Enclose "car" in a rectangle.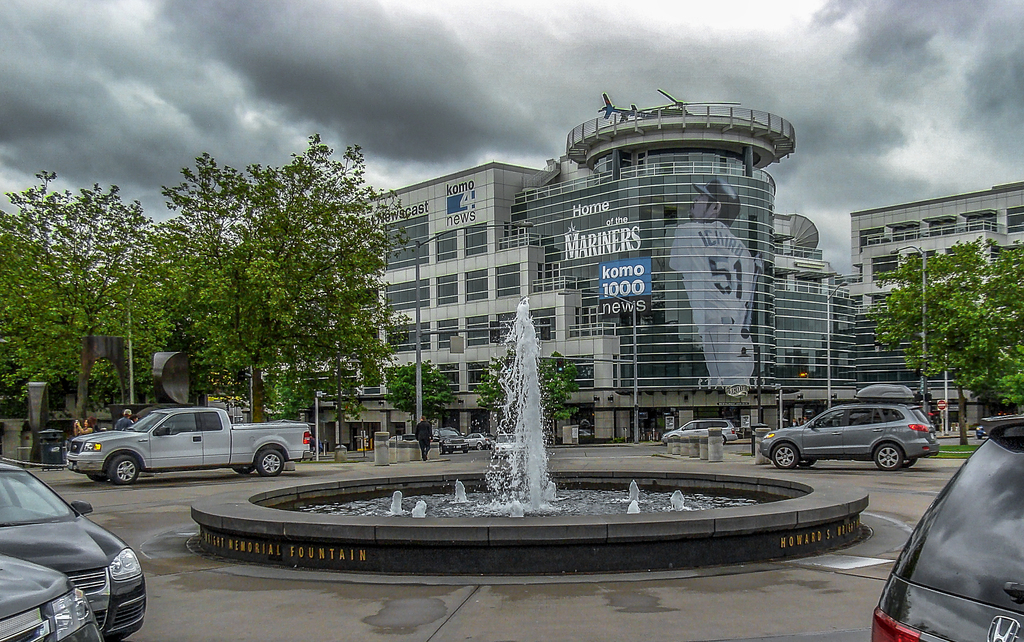
465 433 493 452.
